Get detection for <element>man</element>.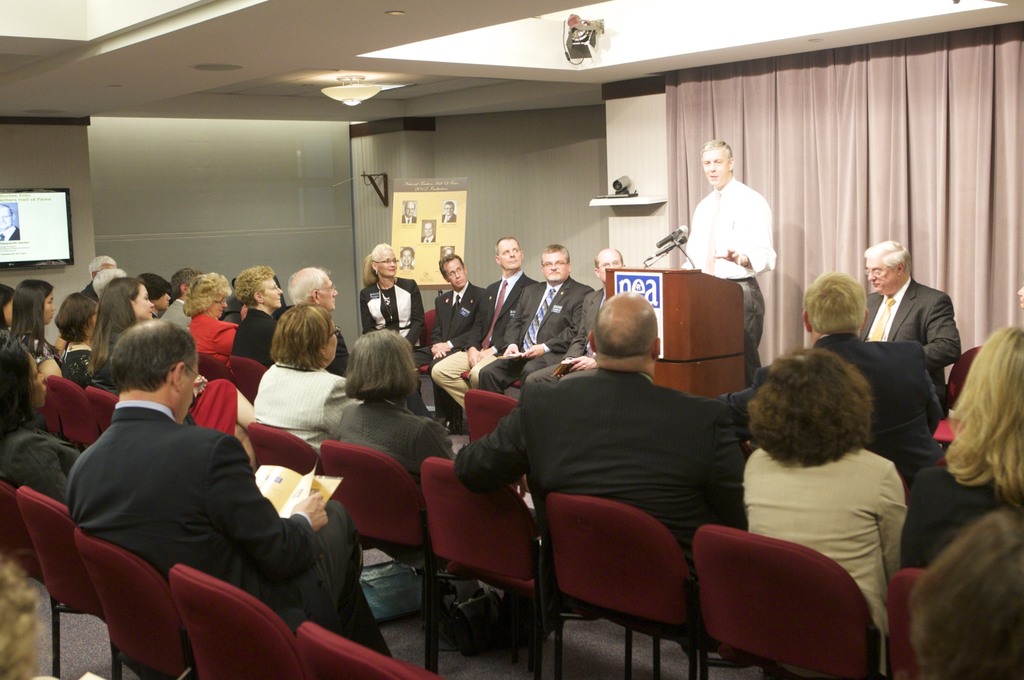
Detection: [left=412, top=253, right=488, bottom=439].
